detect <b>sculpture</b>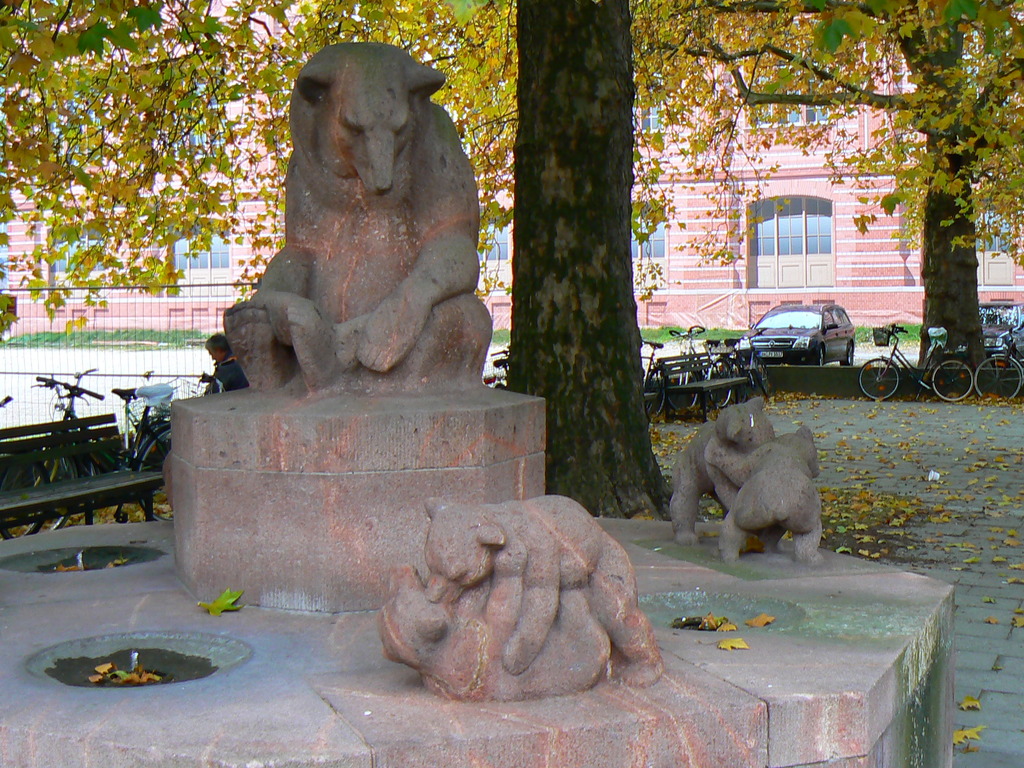
206:58:488:404
